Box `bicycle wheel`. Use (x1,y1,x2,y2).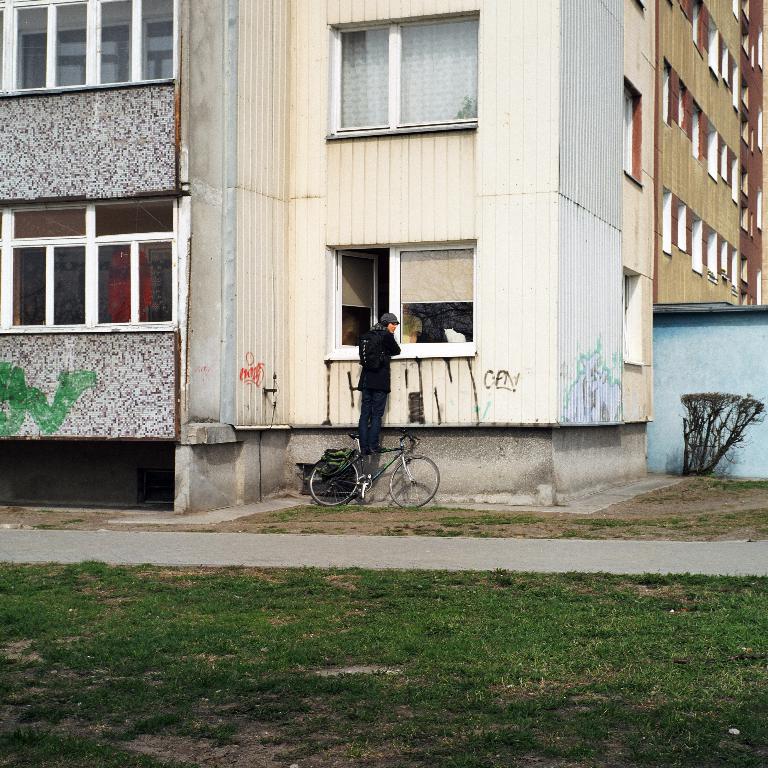
(385,451,439,512).
